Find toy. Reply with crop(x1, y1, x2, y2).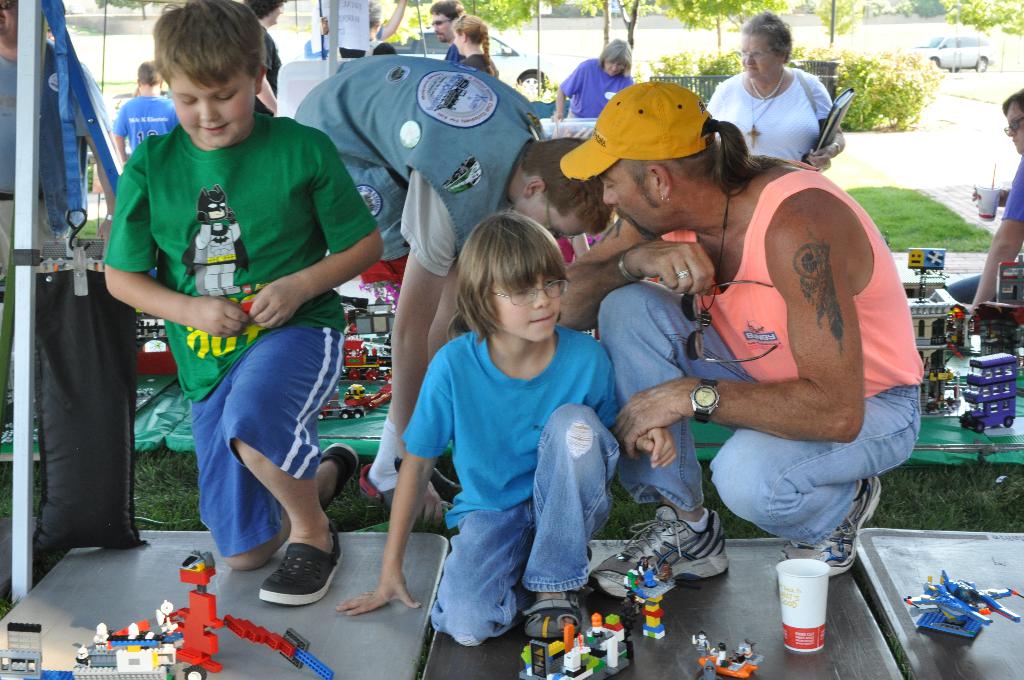
crop(620, 558, 668, 642).
